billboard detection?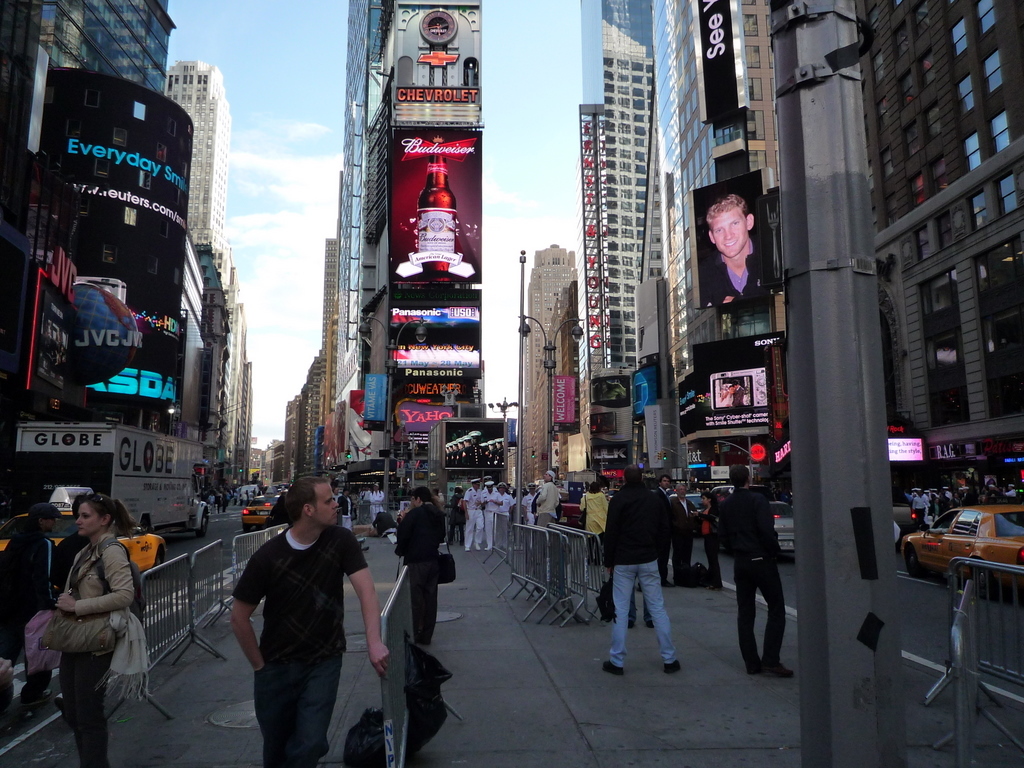
[x1=677, y1=340, x2=781, y2=448]
